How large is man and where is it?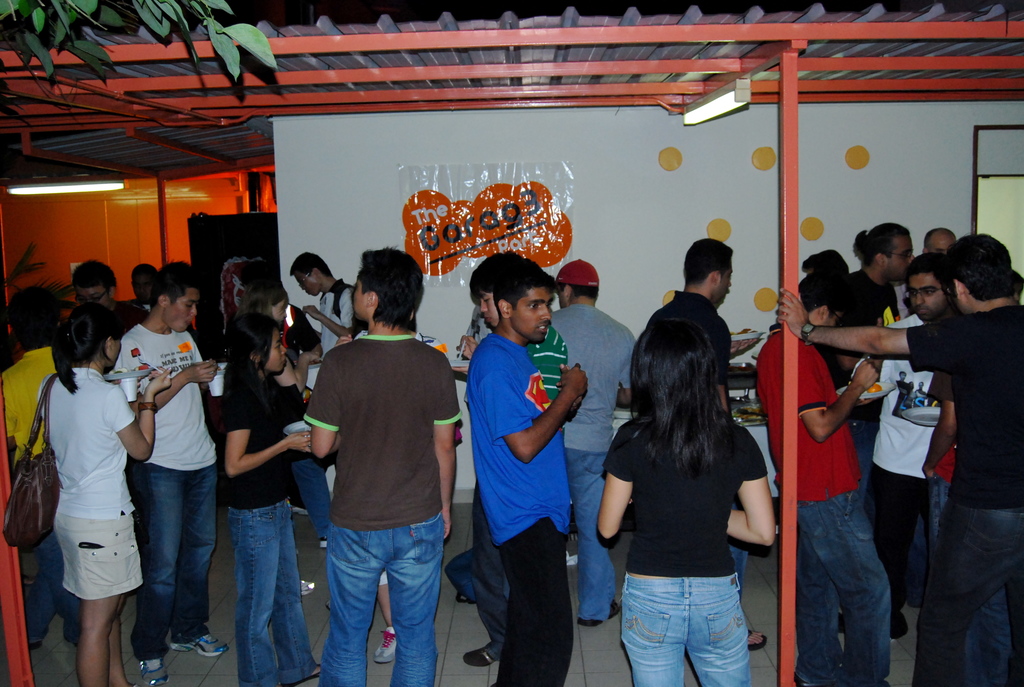
Bounding box: <box>852,244,967,610</box>.
